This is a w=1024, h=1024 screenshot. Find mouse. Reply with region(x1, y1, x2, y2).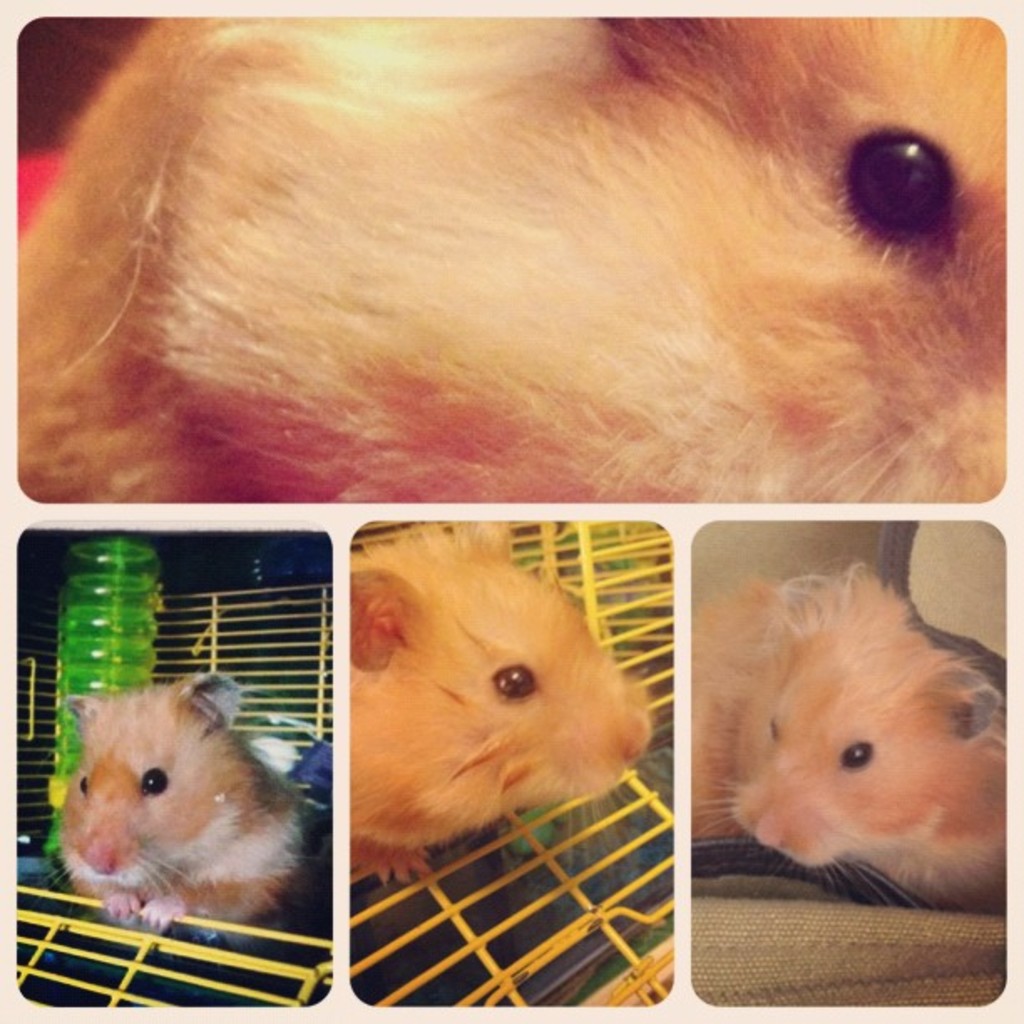
region(350, 519, 661, 878).
